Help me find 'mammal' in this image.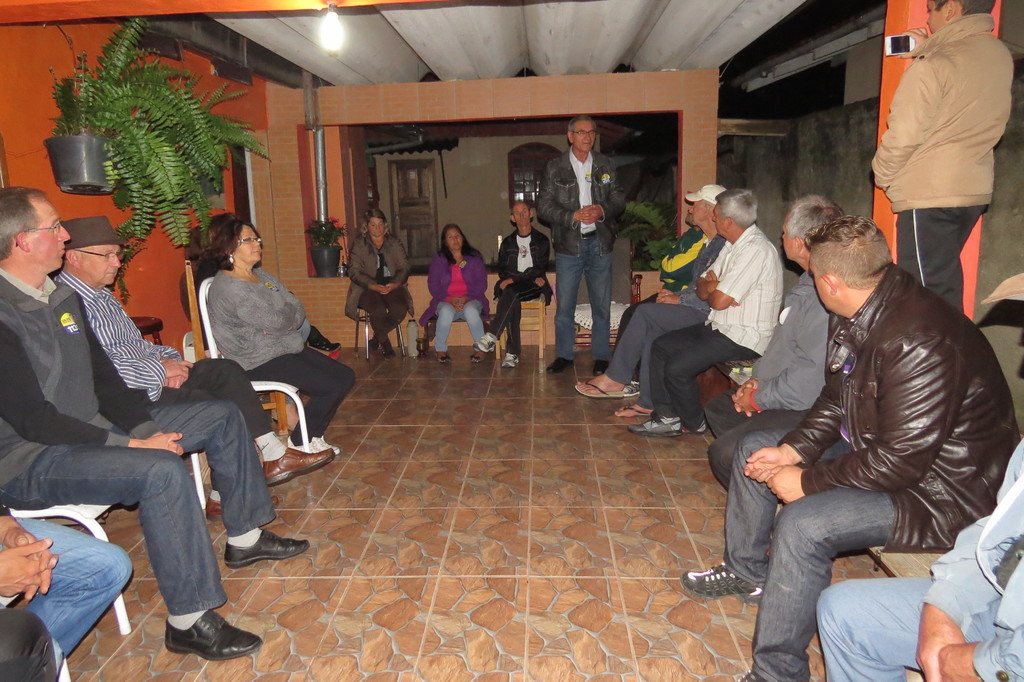
Found it: 538 113 623 377.
